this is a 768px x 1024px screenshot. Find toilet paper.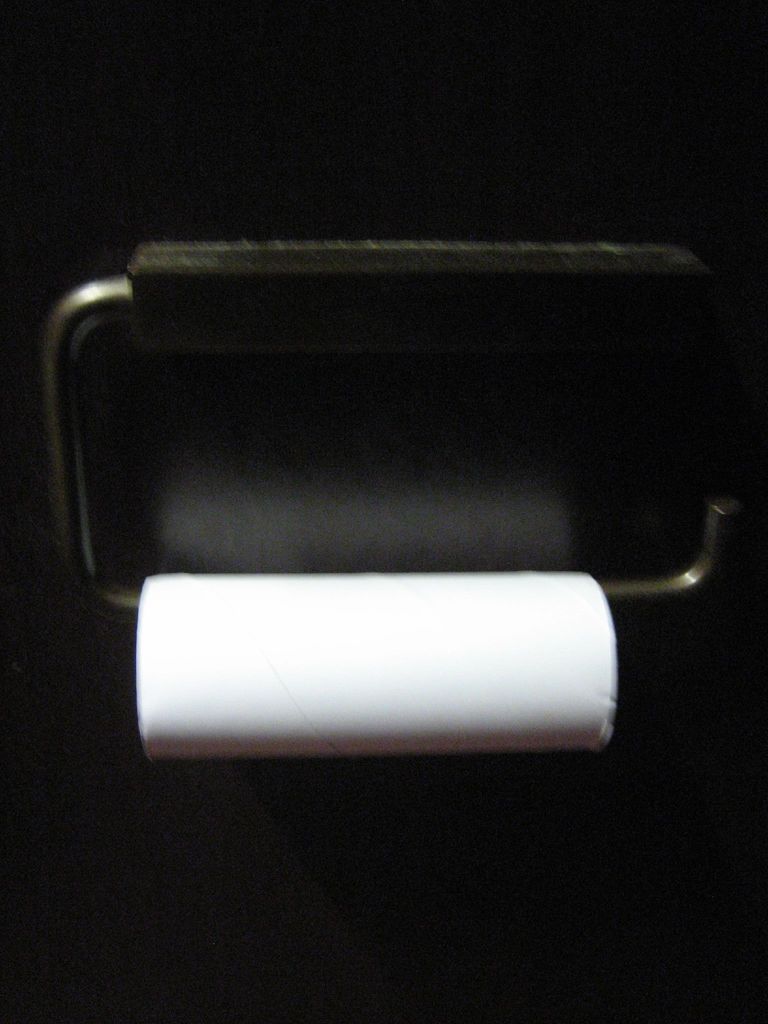
Bounding box: x1=130, y1=567, x2=621, y2=770.
